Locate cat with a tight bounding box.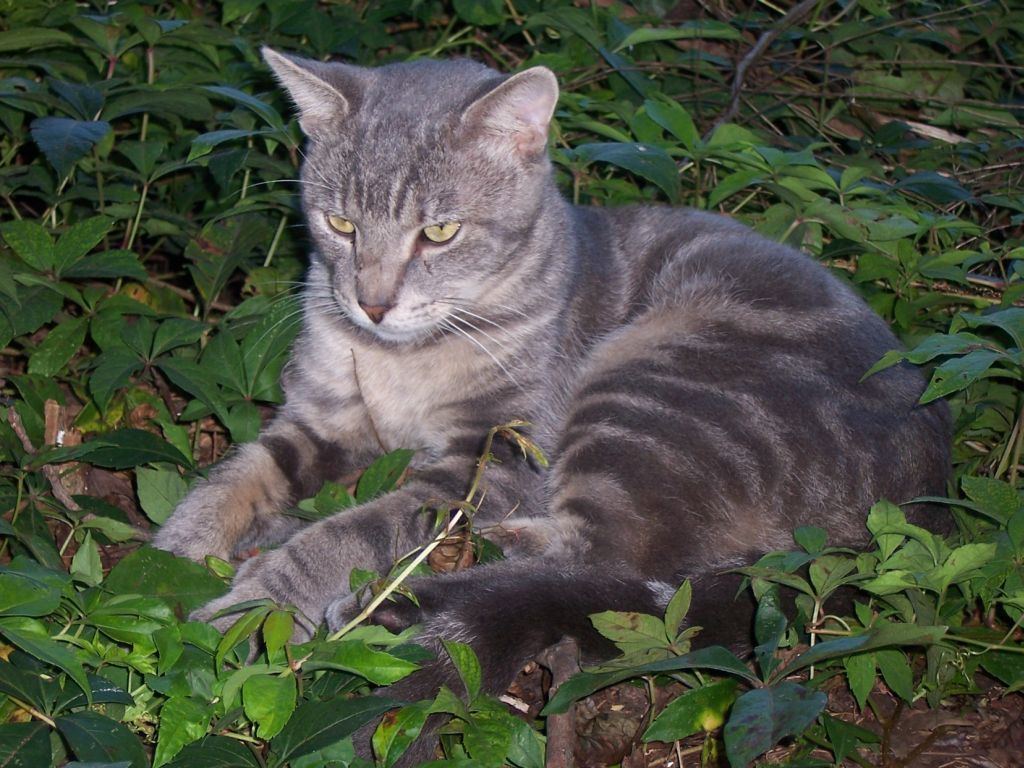
select_region(150, 45, 959, 758).
